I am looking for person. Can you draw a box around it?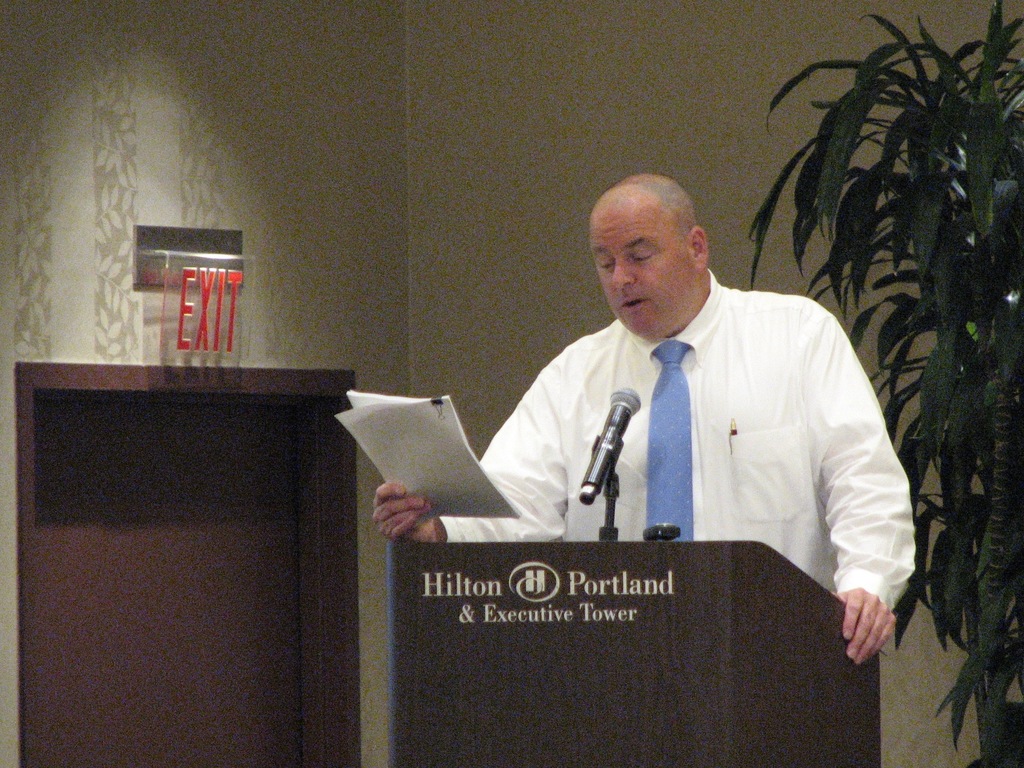
Sure, the bounding box is rect(366, 169, 916, 666).
